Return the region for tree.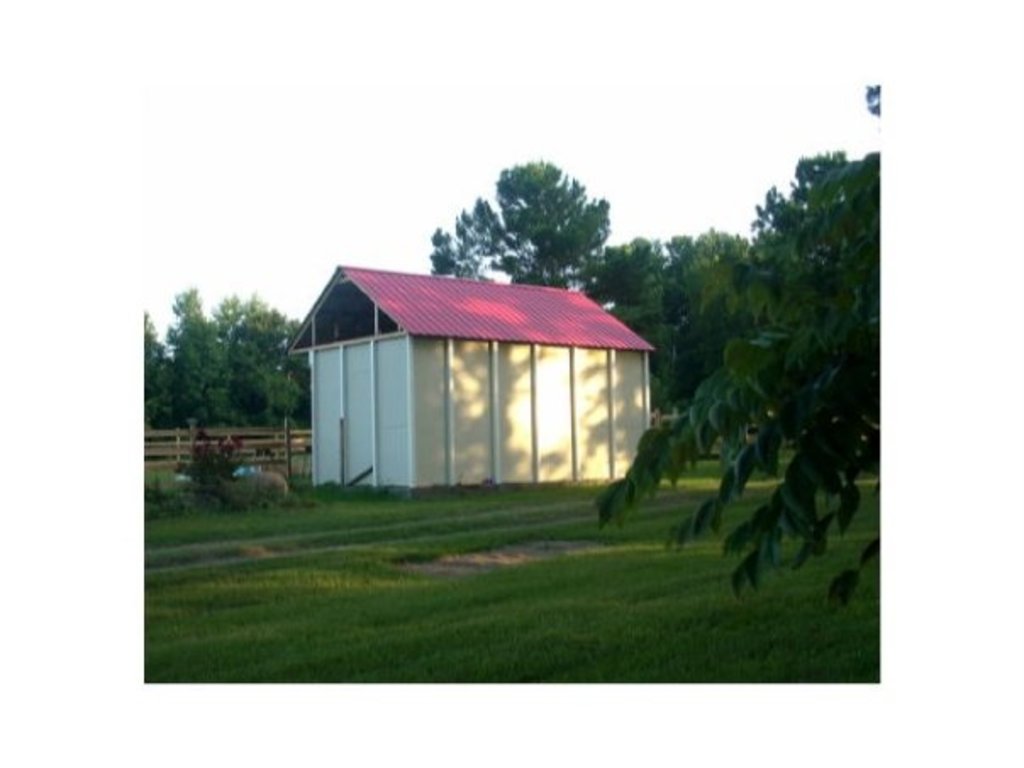
bbox=[427, 159, 636, 305].
